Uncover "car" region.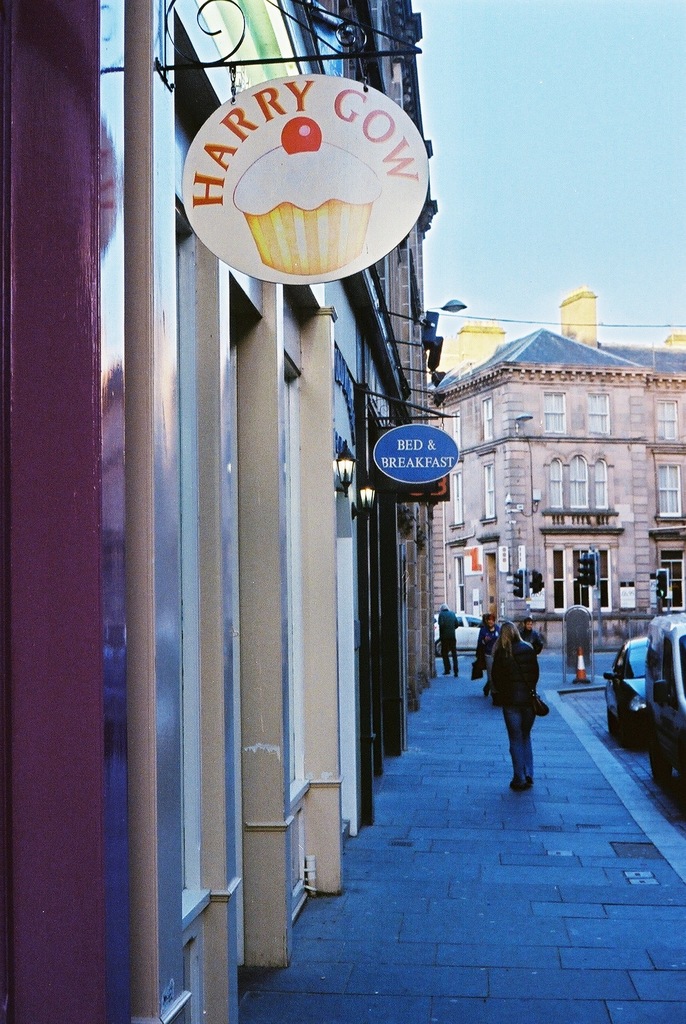
Uncovered: detection(606, 641, 649, 755).
